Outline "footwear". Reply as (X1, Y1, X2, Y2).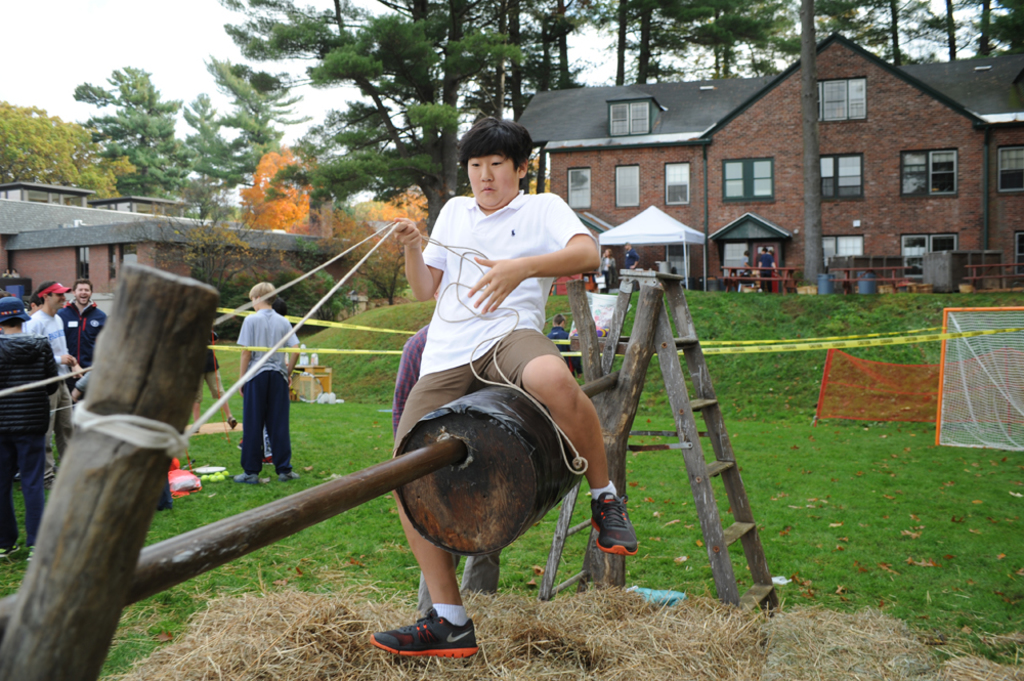
(0, 544, 17, 552).
